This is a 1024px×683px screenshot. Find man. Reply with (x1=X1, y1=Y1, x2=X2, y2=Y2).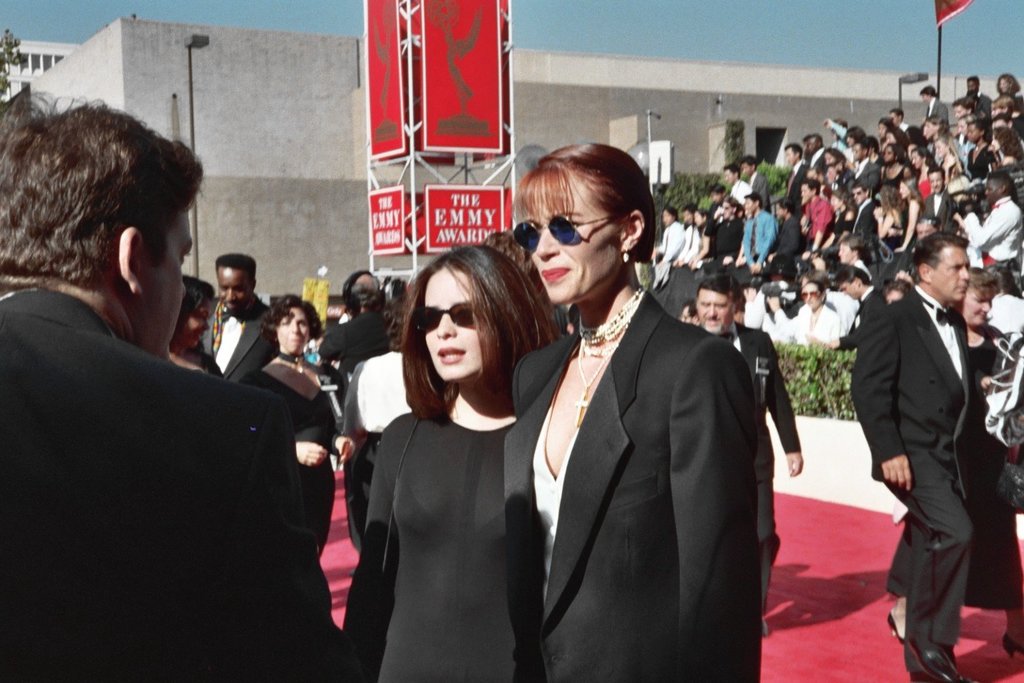
(x1=963, y1=72, x2=995, y2=126).
